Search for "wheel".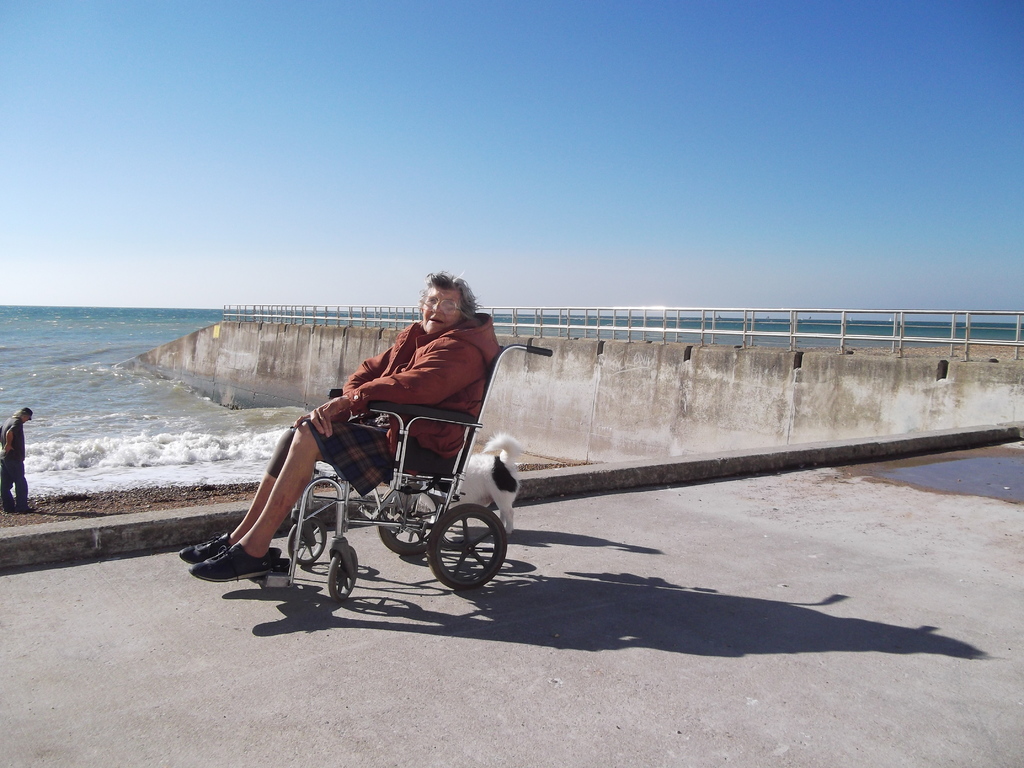
Found at [x1=326, y1=542, x2=361, y2=603].
